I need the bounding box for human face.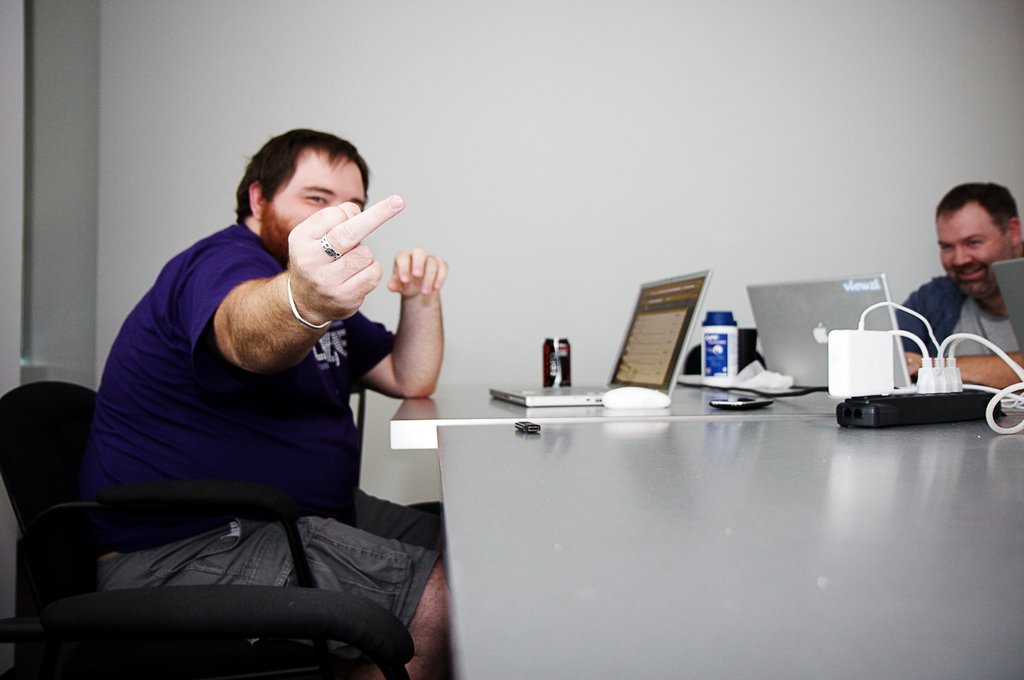
Here it is: detection(936, 212, 1012, 299).
